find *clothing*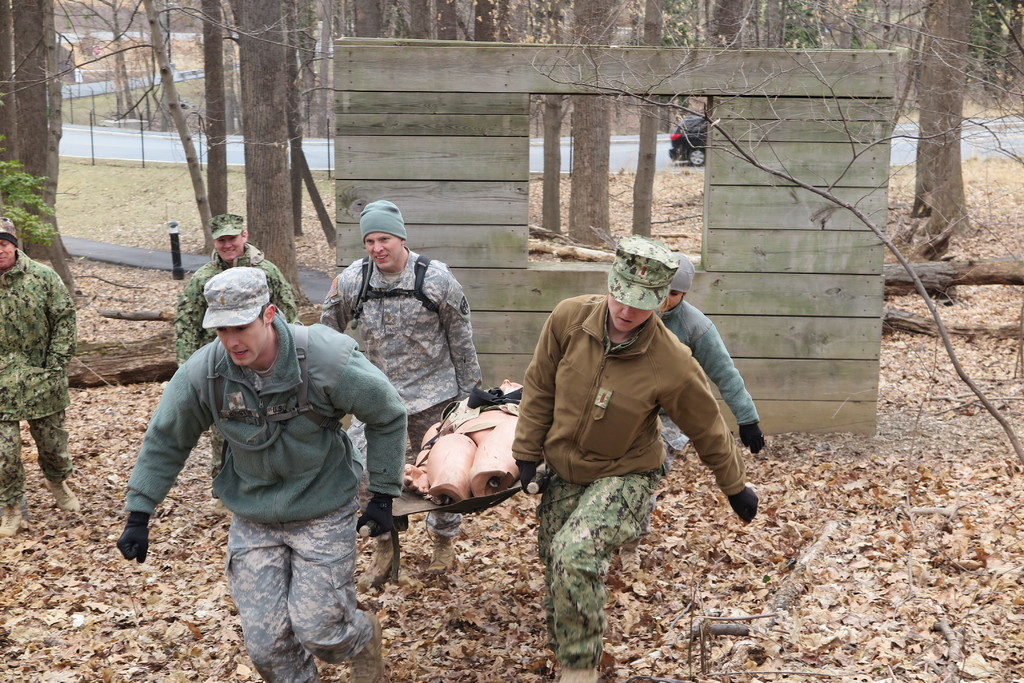
box=[509, 290, 746, 673]
